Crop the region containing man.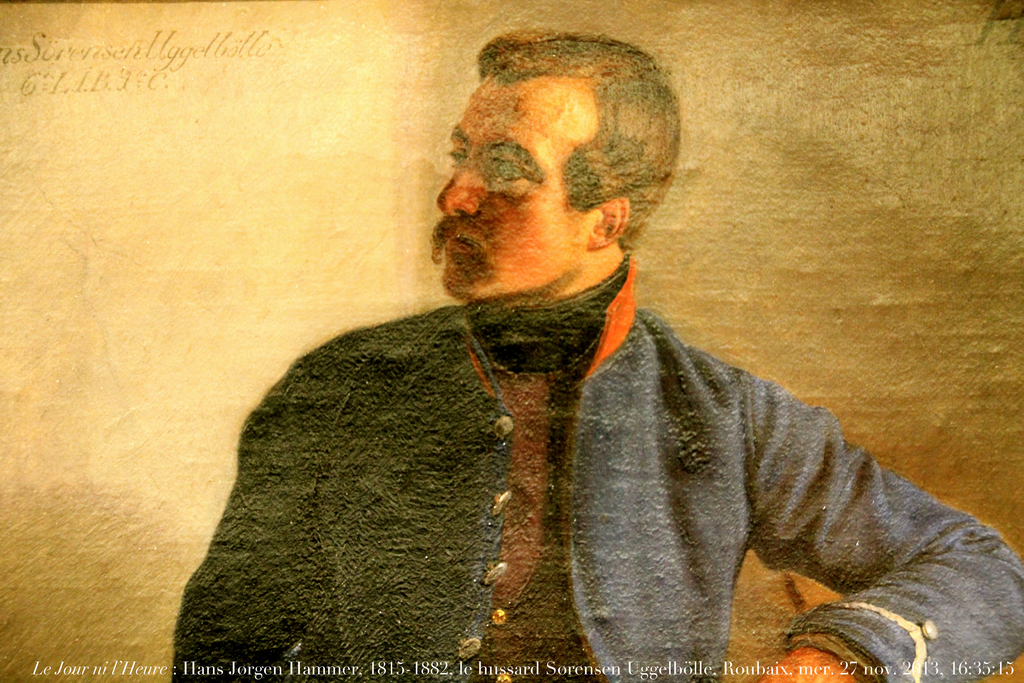
Crop region: l=204, t=55, r=972, b=667.
